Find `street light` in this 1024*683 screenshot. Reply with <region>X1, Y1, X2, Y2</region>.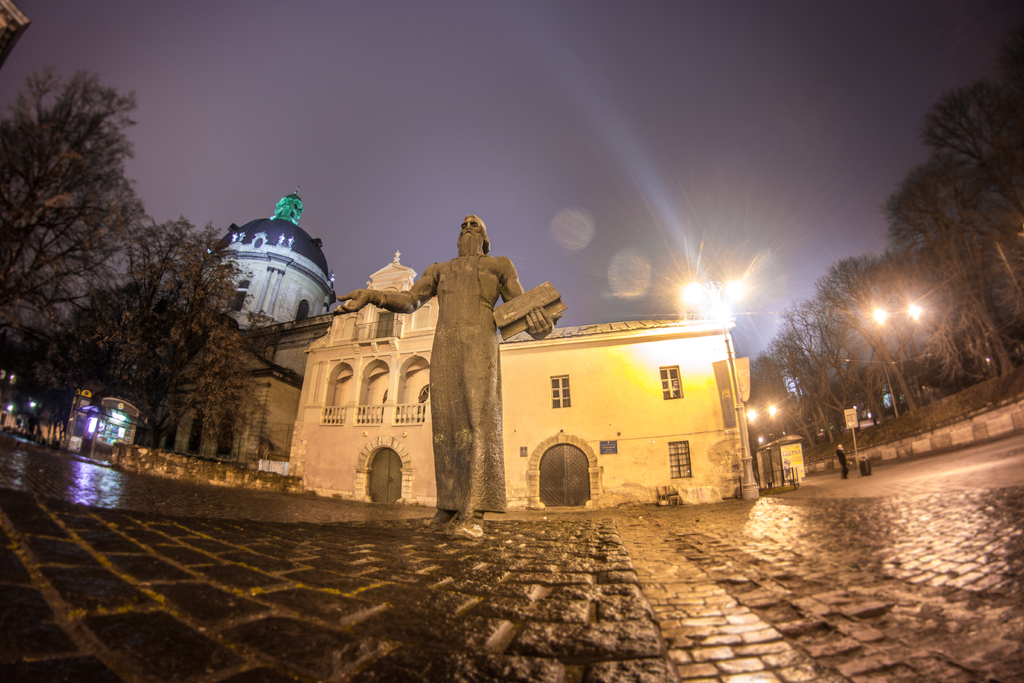
<region>672, 273, 751, 497</region>.
